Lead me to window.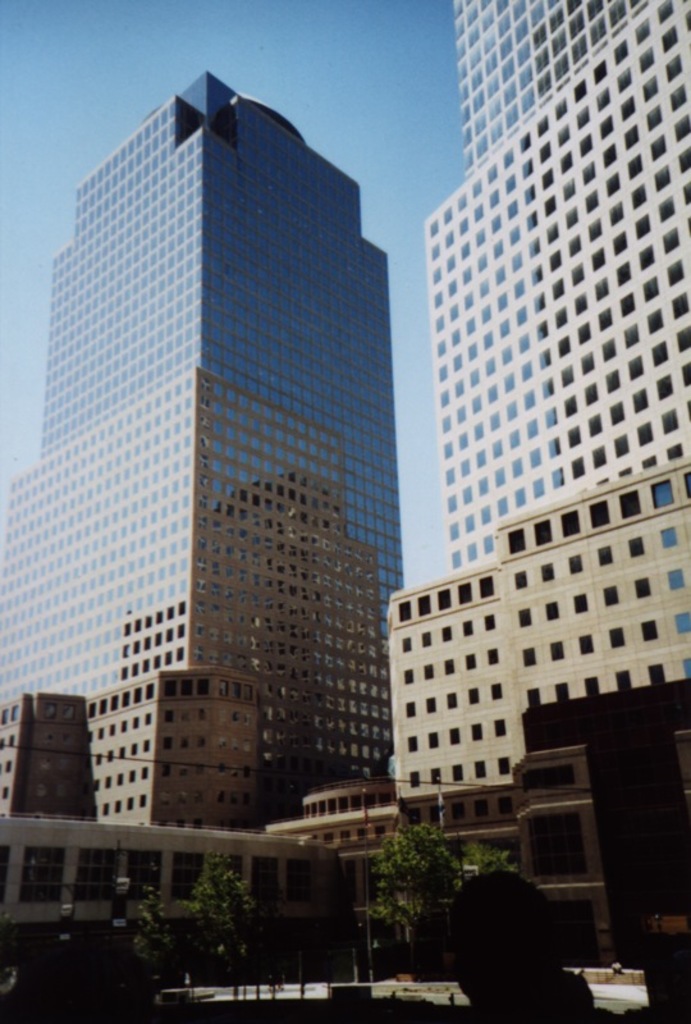
Lead to (left=527, top=817, right=587, bottom=870).
